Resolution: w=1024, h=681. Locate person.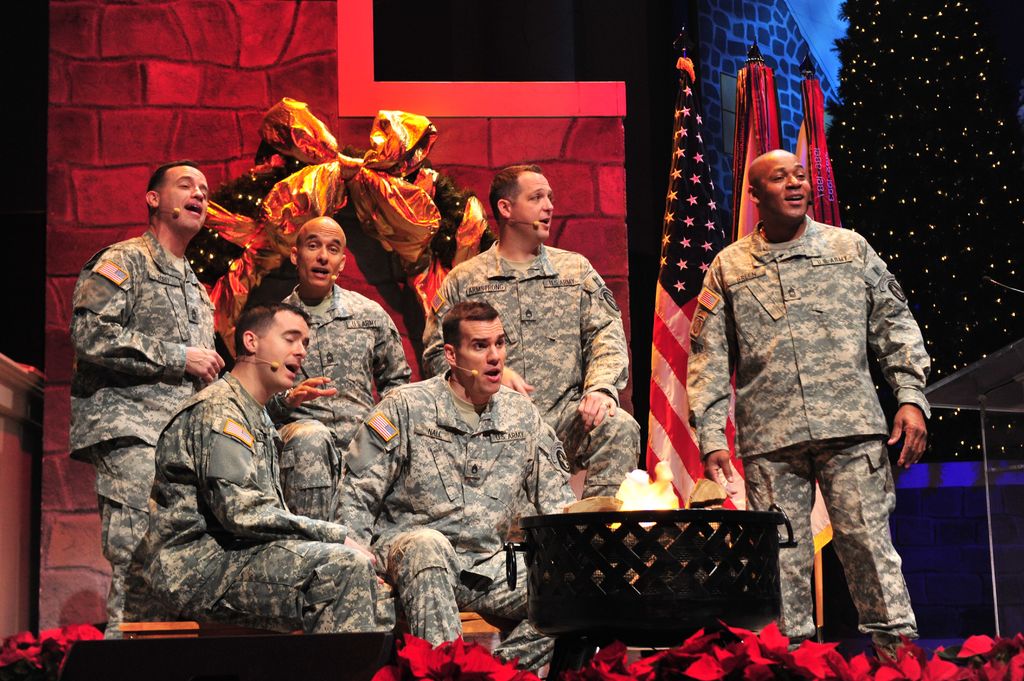
{"left": 140, "top": 303, "right": 399, "bottom": 631}.
